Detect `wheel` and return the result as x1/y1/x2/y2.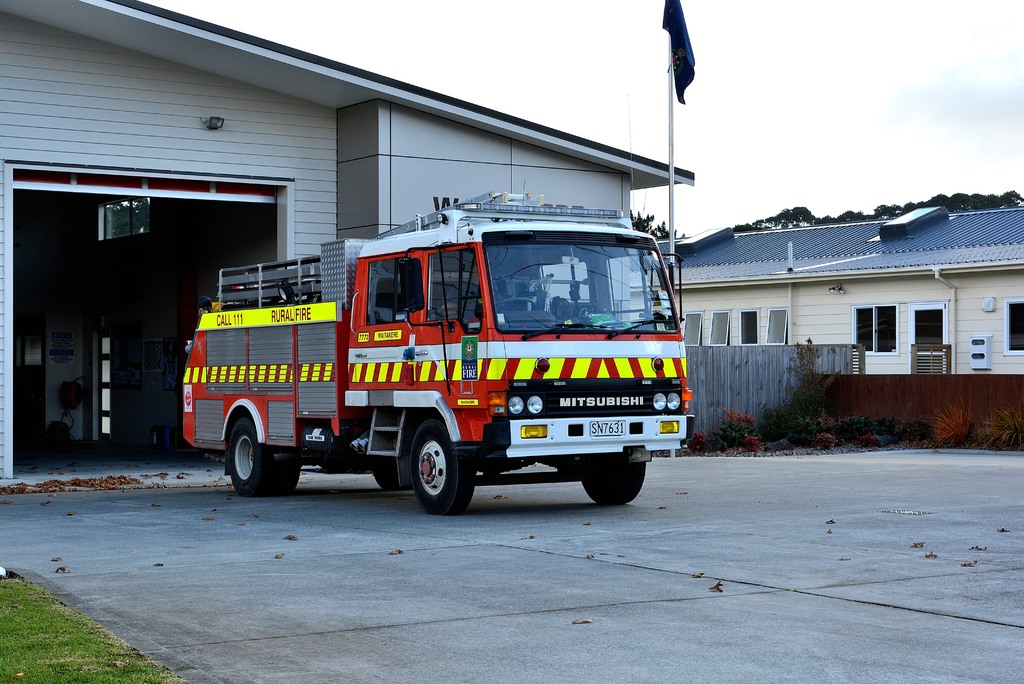
360/467/399/486.
